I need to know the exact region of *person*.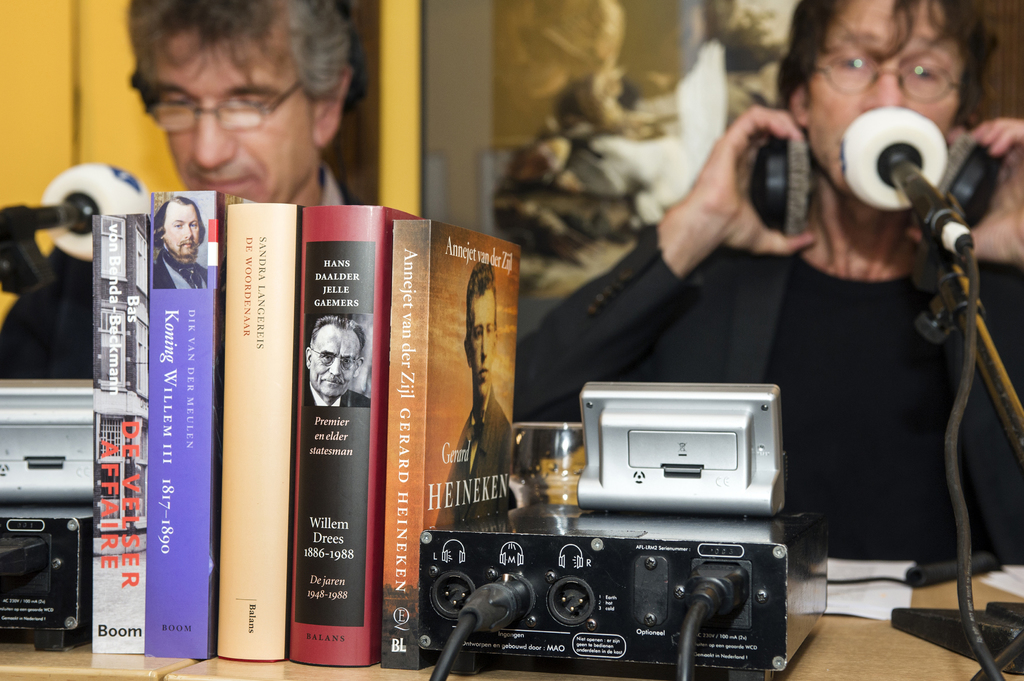
Region: region(435, 255, 516, 525).
